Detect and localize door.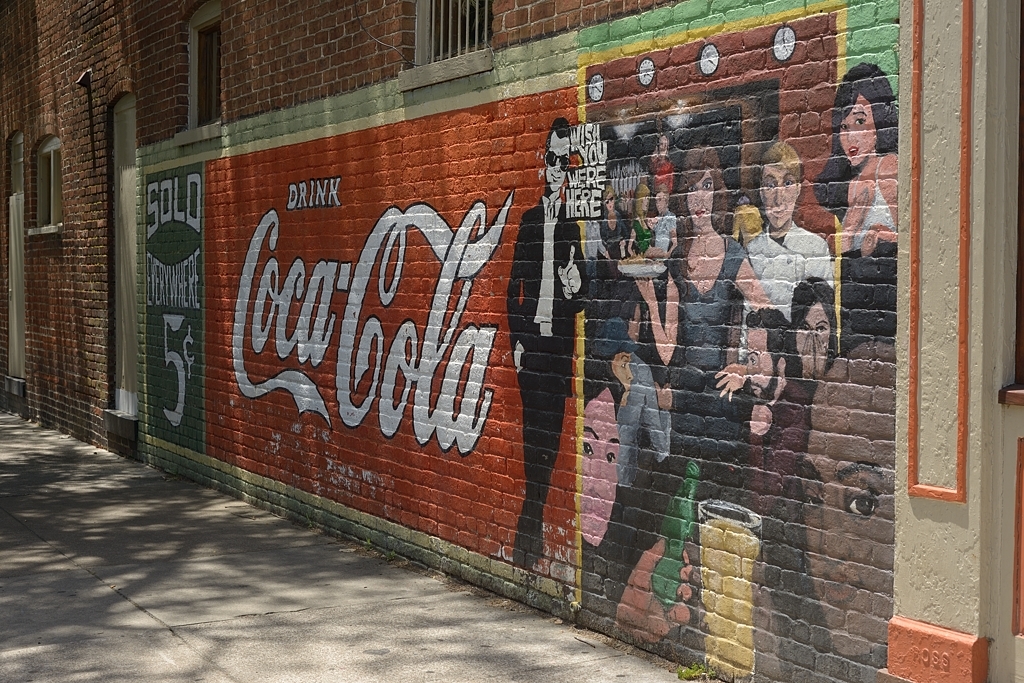
Localized at BBox(3, 137, 31, 381).
